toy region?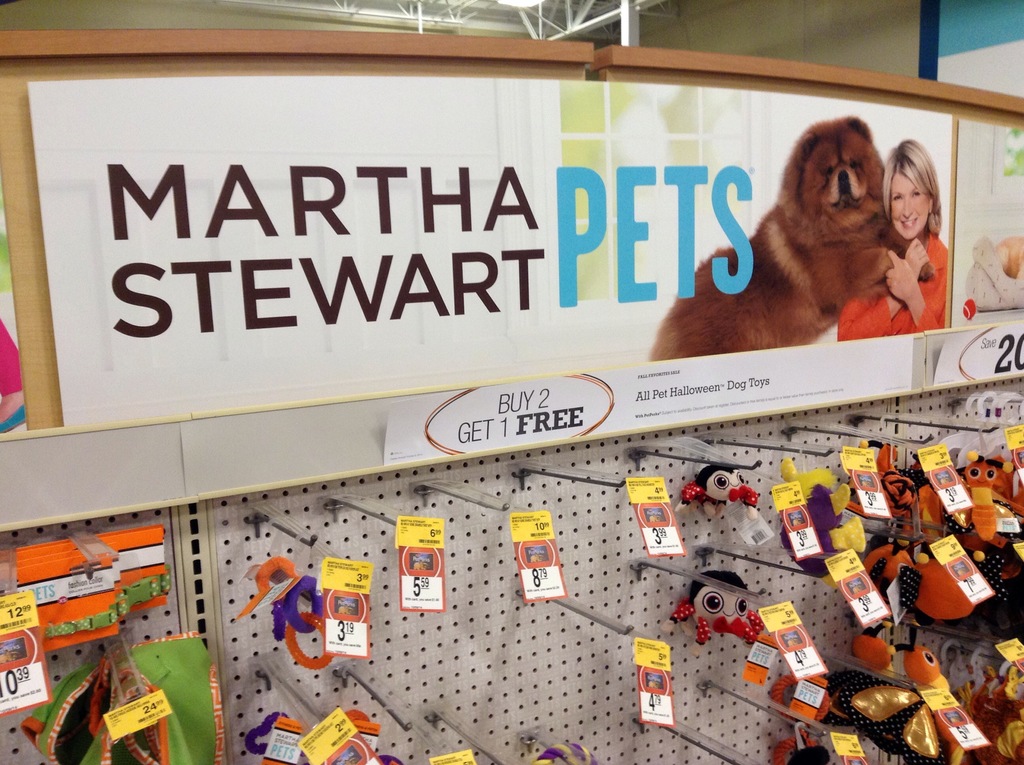
(863, 550, 980, 621)
